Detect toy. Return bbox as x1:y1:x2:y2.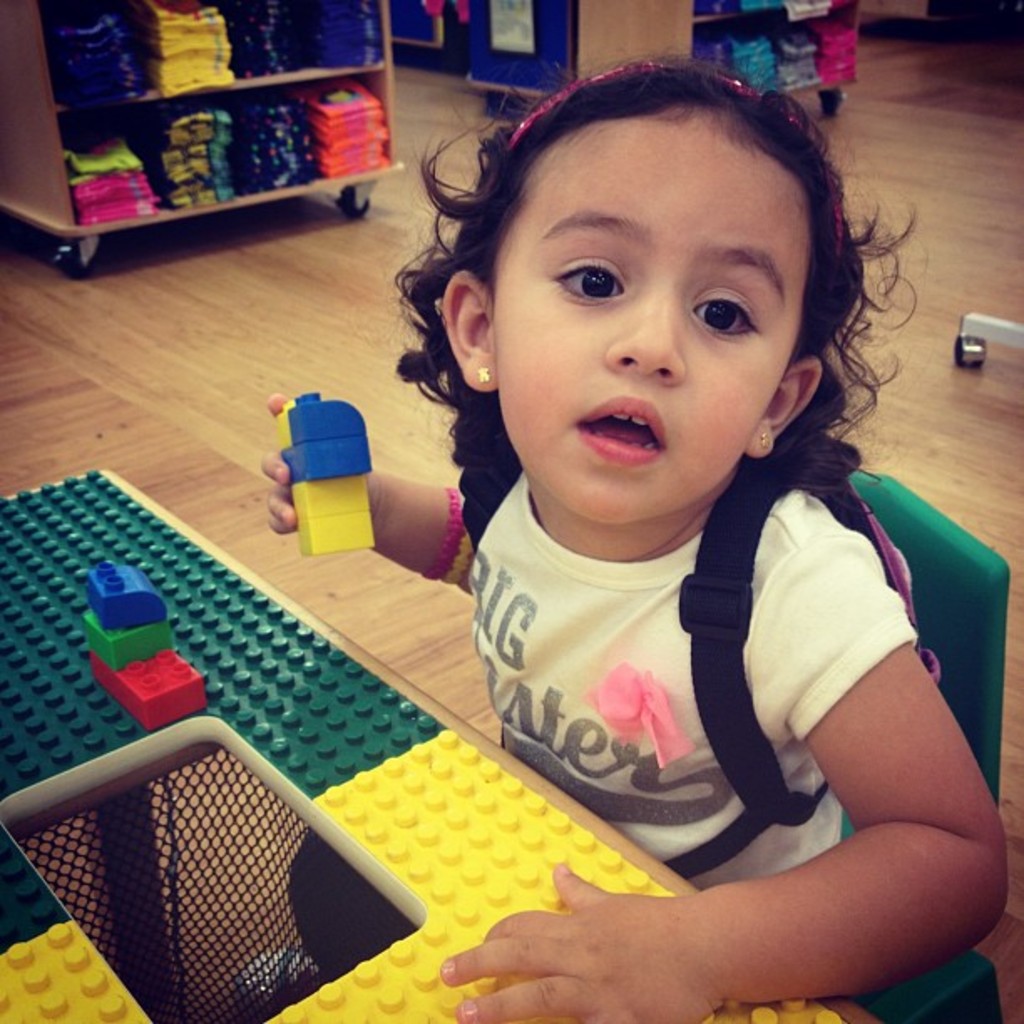
263:390:387:550.
